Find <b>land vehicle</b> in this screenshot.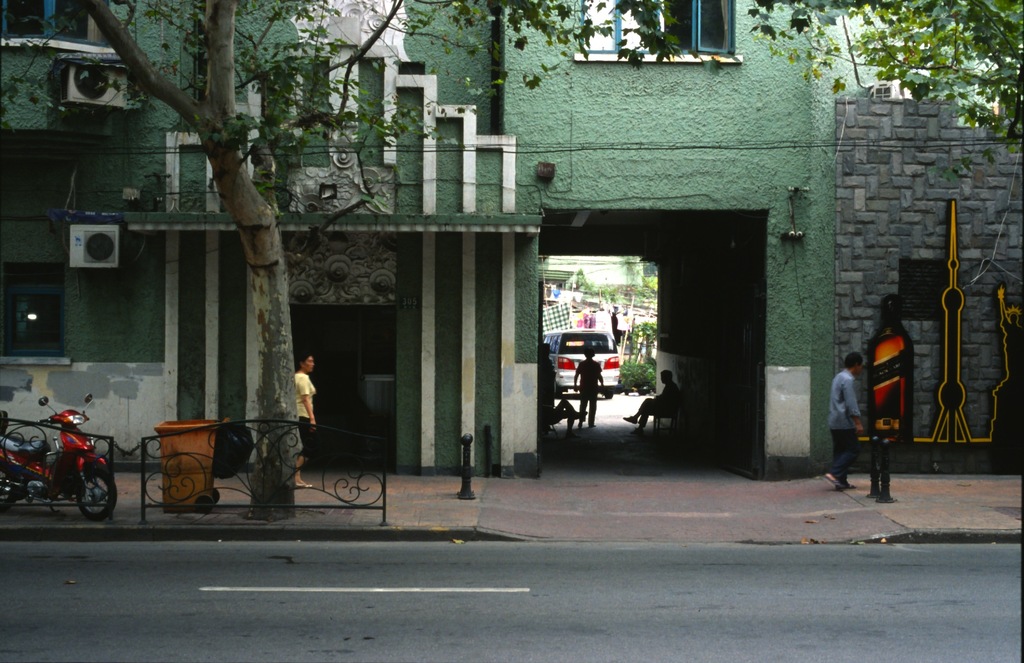
The bounding box for <b>land vehicle</b> is bbox=[12, 398, 120, 533].
